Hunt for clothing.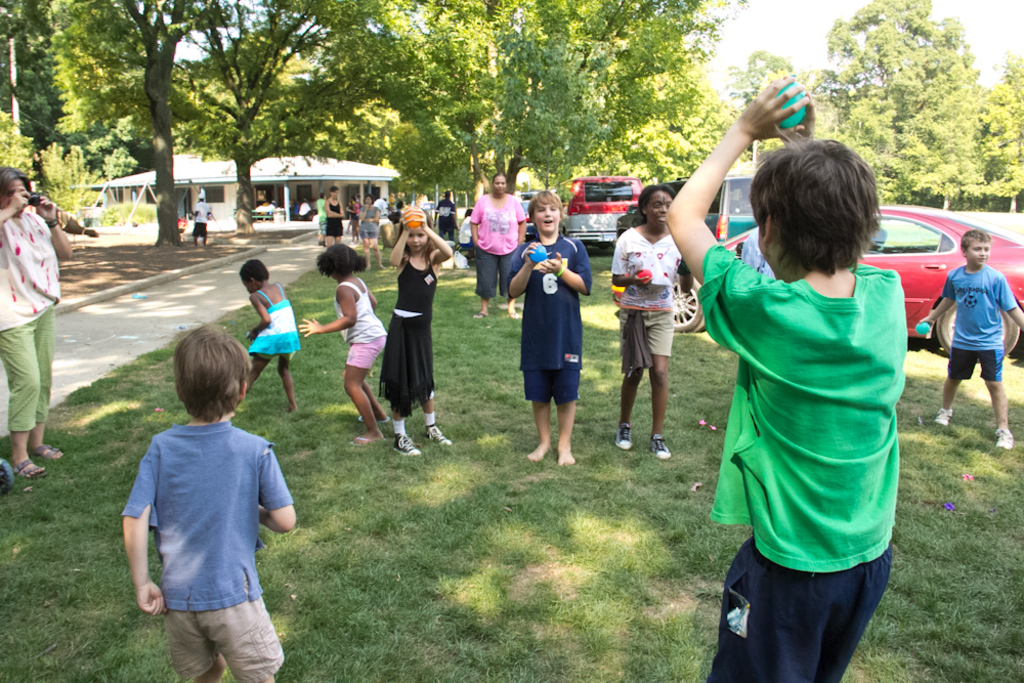
Hunted down at 610, 224, 688, 381.
